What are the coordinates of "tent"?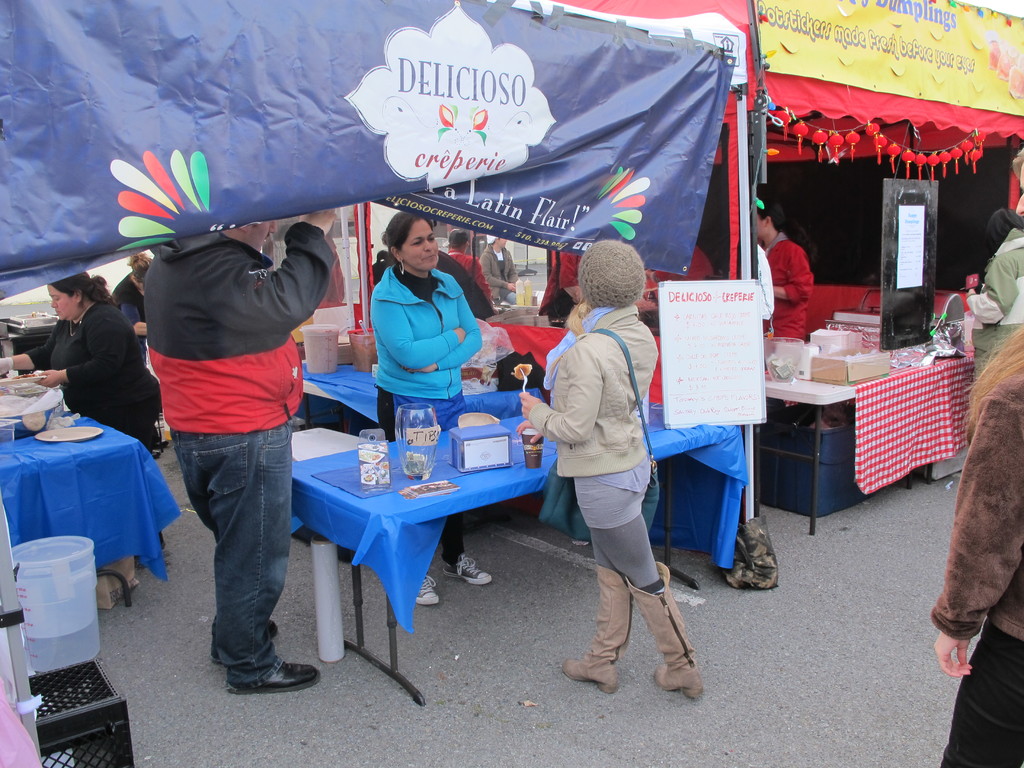
select_region(0, 0, 761, 534).
